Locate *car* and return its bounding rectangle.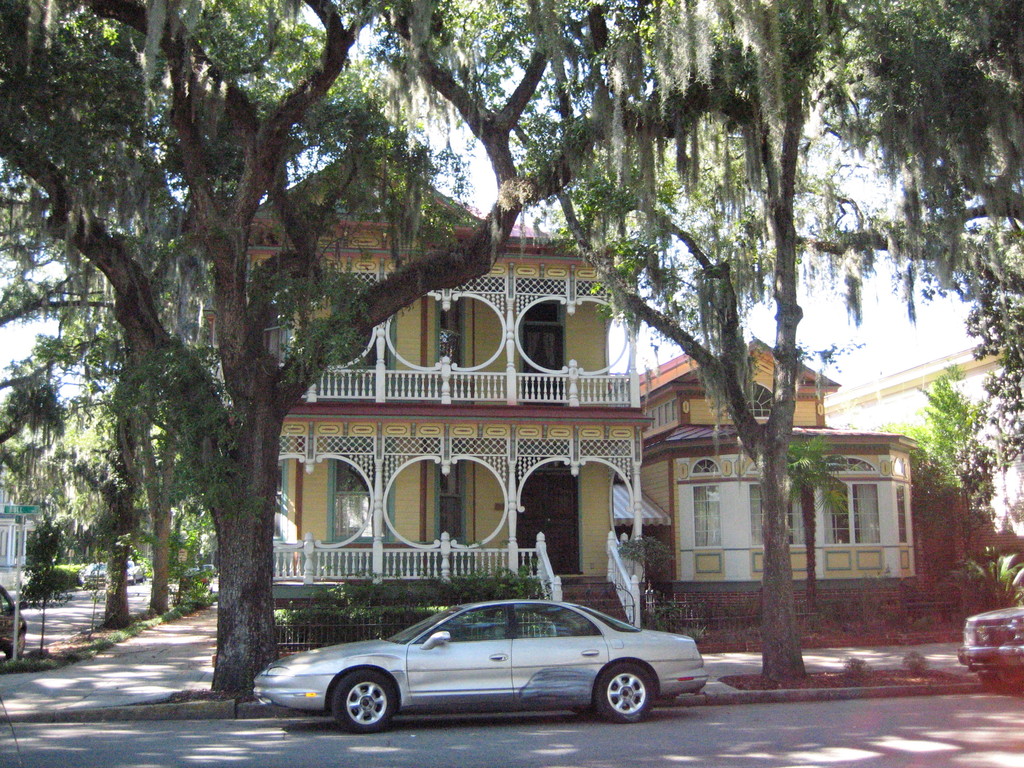
region(0, 583, 29, 659).
